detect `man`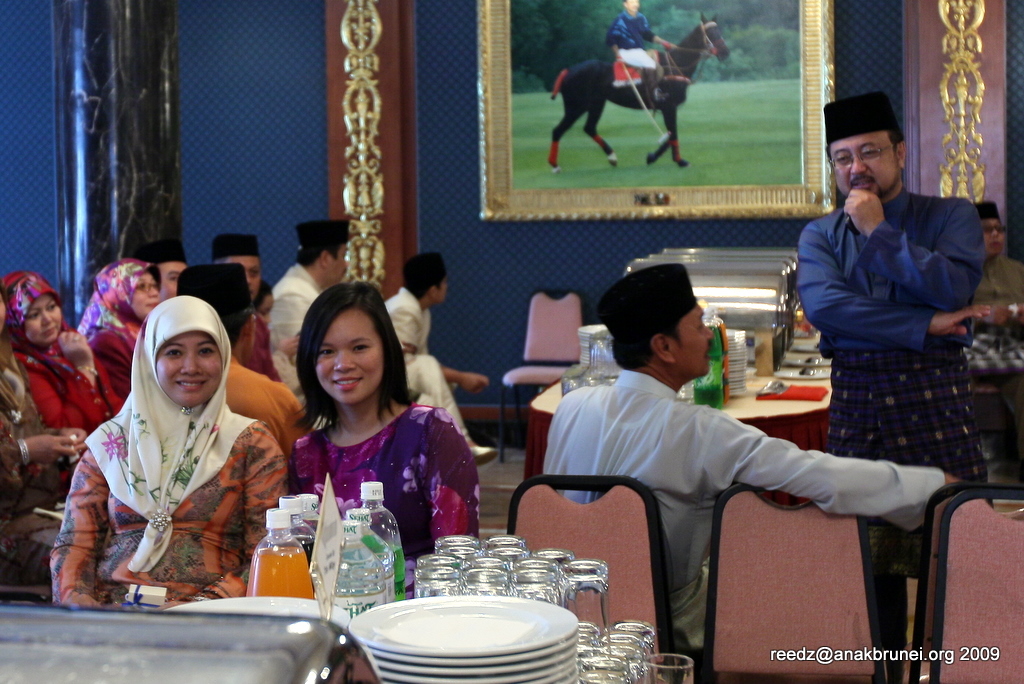
x1=266, y1=218, x2=347, y2=395
